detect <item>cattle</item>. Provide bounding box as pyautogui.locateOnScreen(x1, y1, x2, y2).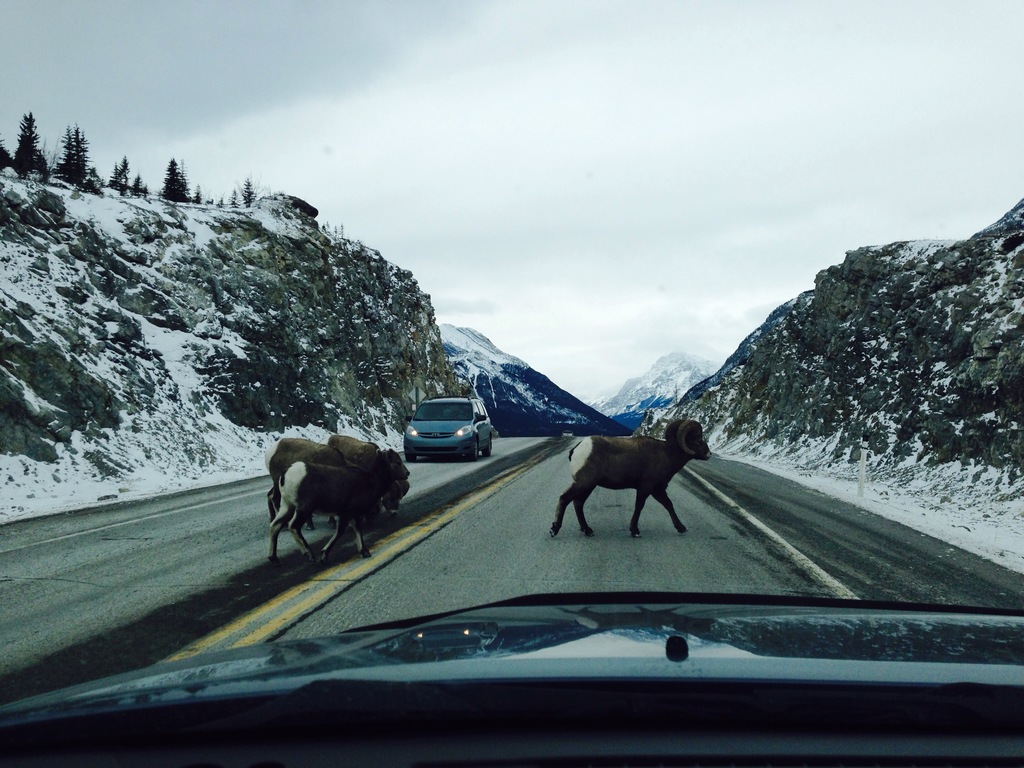
pyautogui.locateOnScreen(548, 412, 712, 536).
